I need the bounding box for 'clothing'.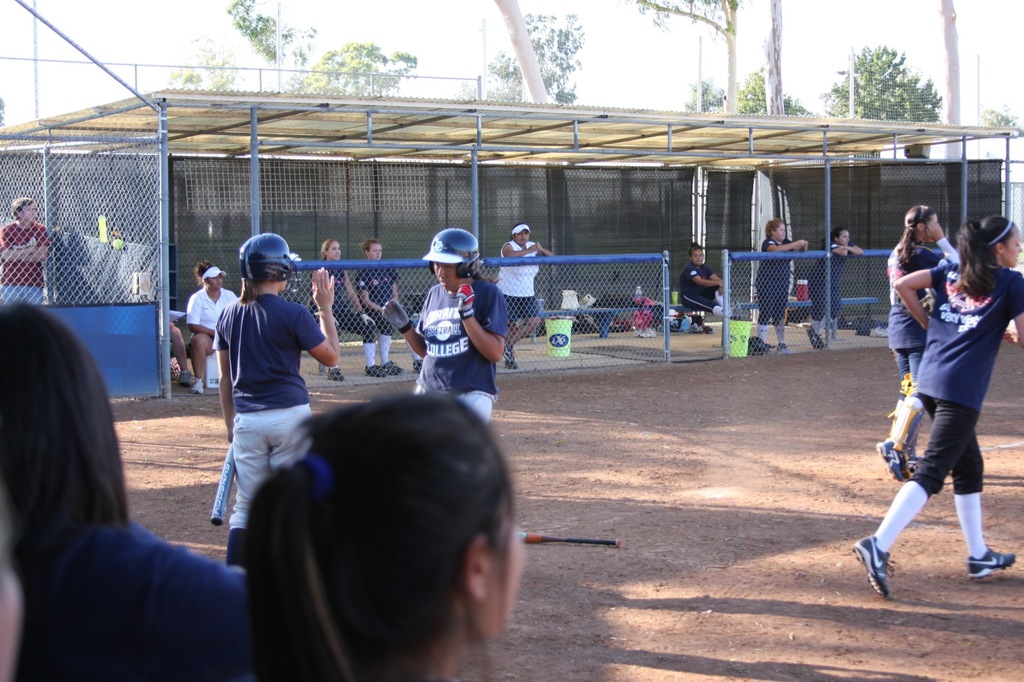
Here it is: l=414, t=282, r=506, b=426.
